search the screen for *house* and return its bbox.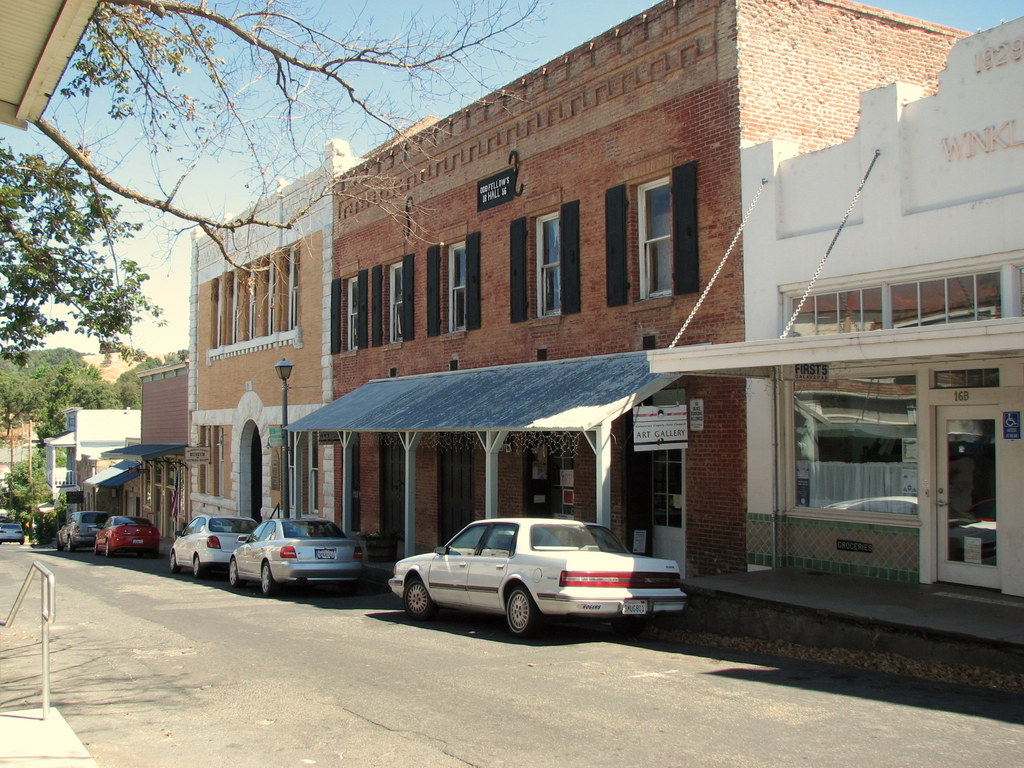
Found: box(330, 0, 980, 585).
